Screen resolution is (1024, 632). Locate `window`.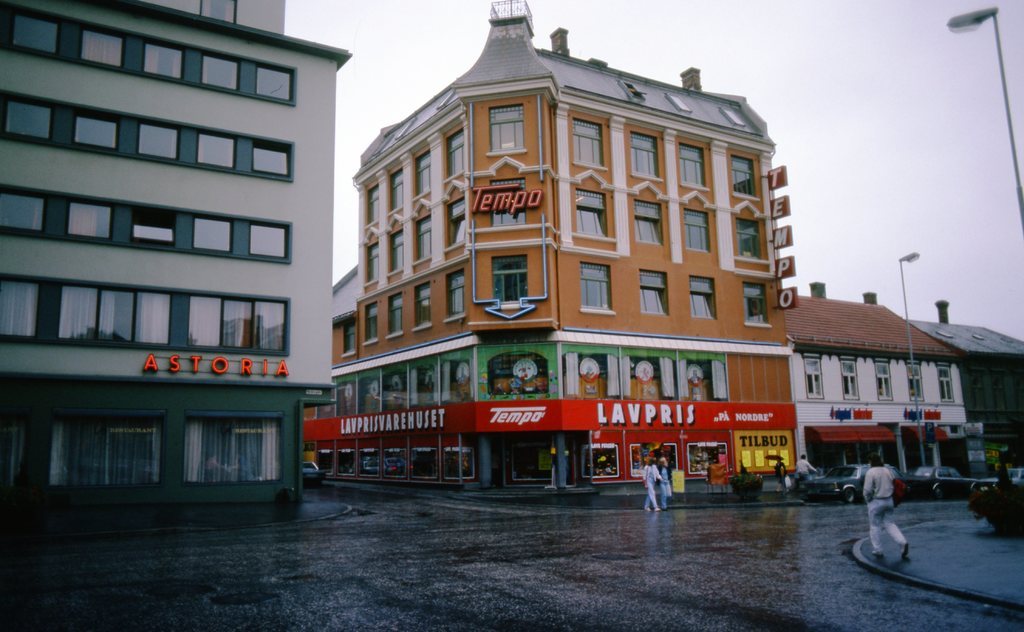
<bbox>907, 359, 927, 401</bbox>.
